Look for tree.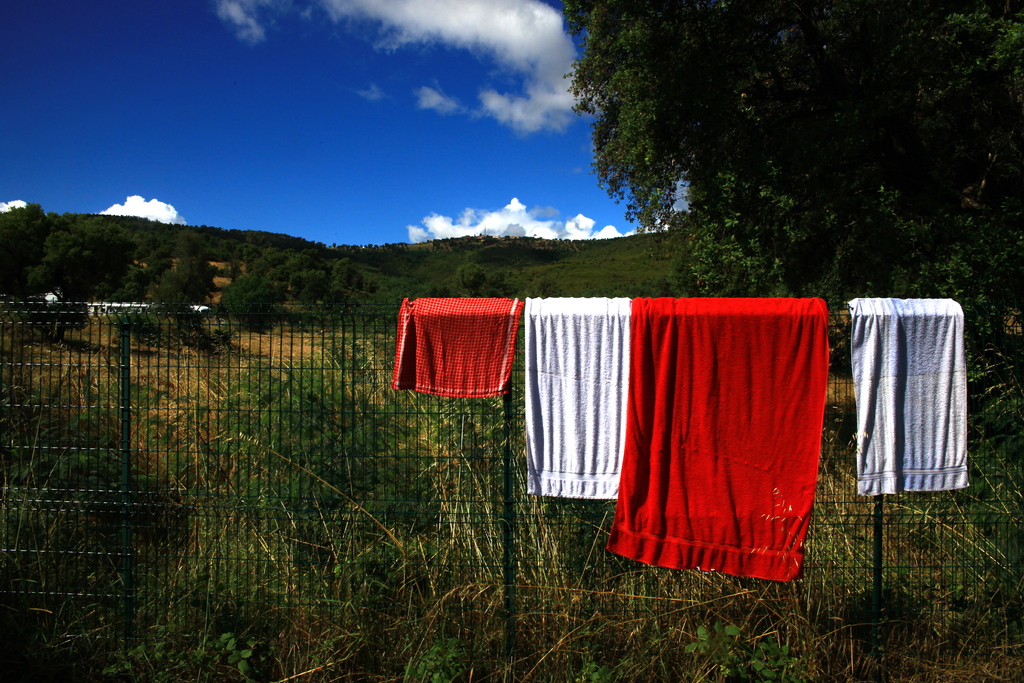
Found: box(563, 0, 1023, 372).
